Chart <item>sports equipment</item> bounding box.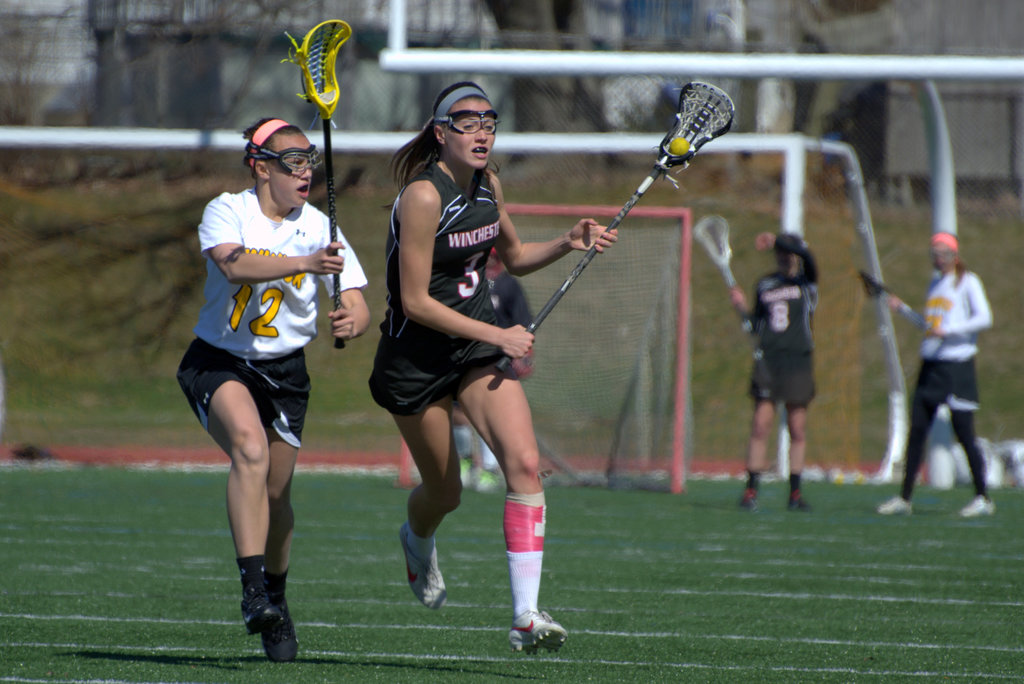
Charted: (left=695, top=215, right=741, bottom=294).
